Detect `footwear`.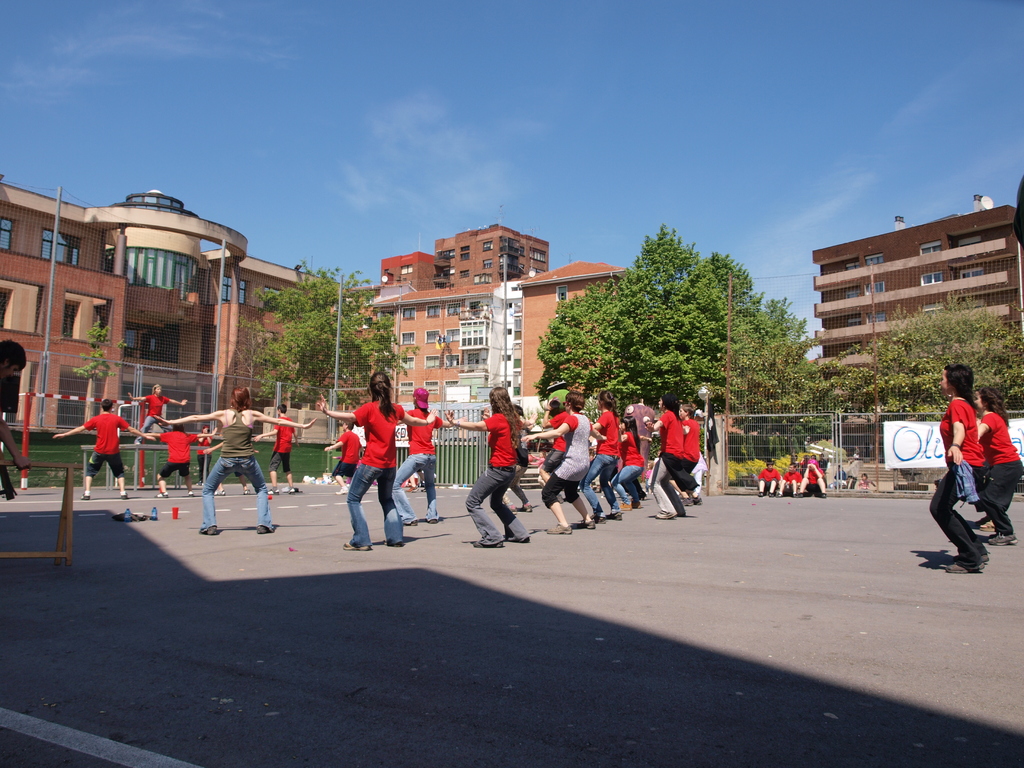
Detected at <box>340,542,370,553</box>.
